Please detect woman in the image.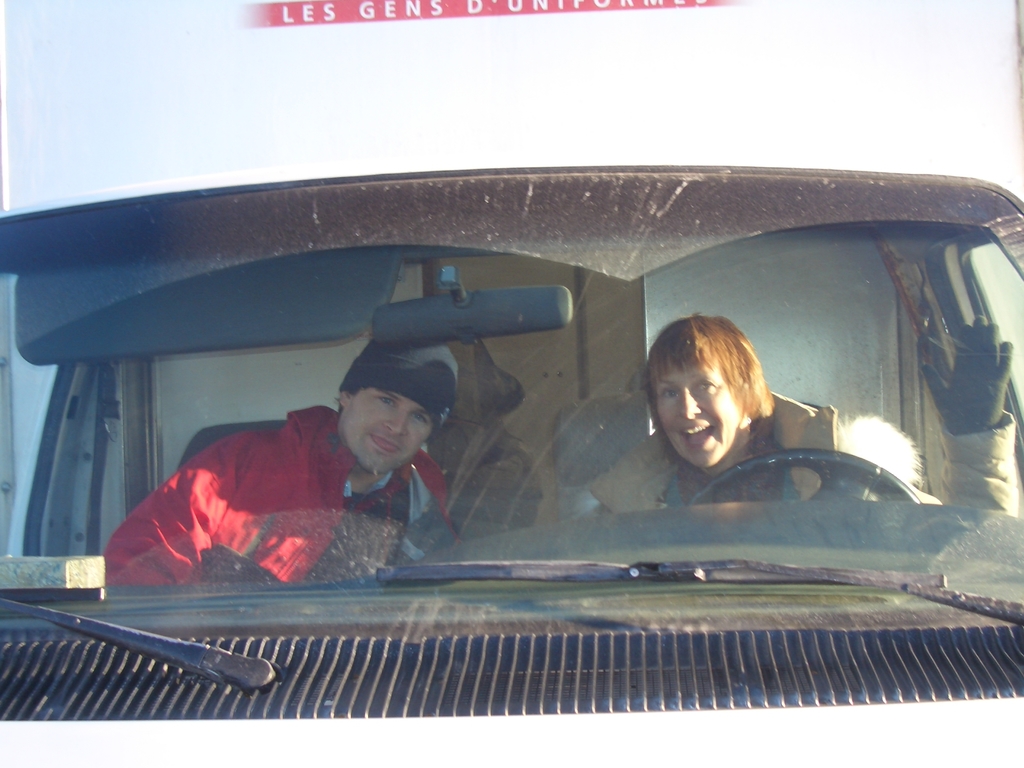
locate(611, 302, 832, 532).
